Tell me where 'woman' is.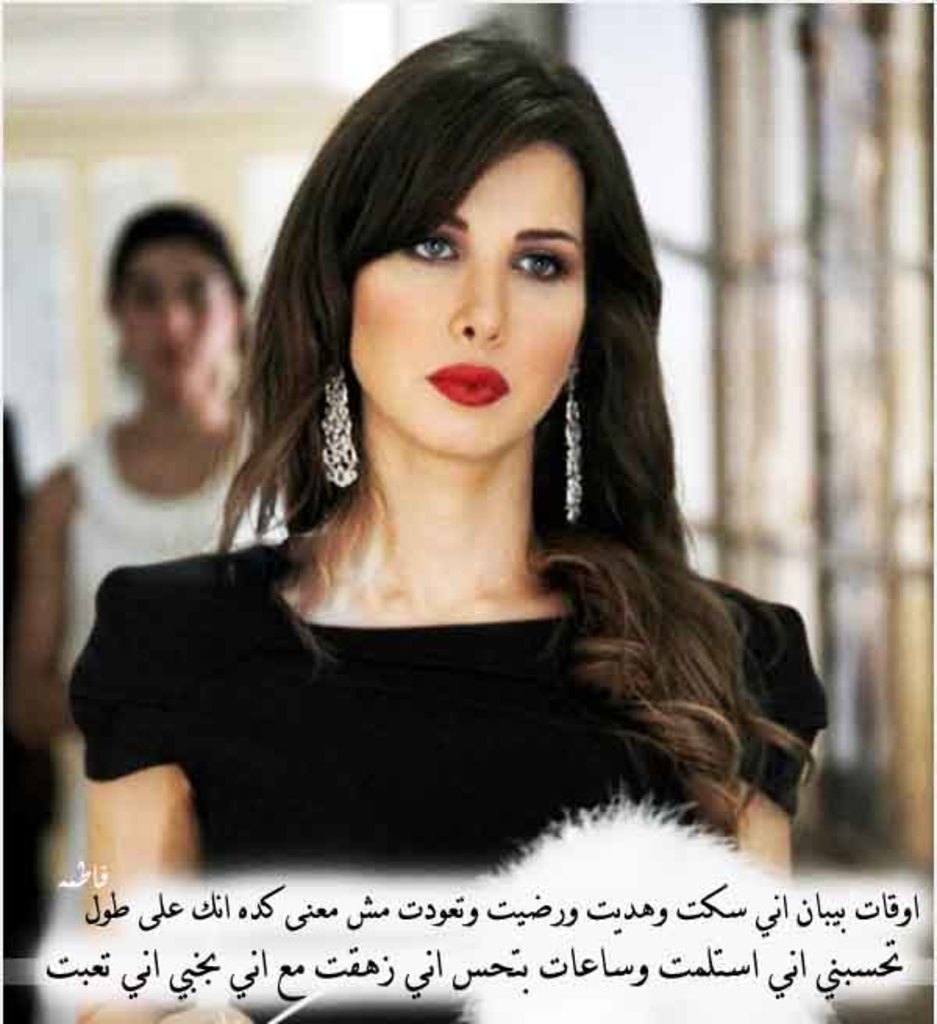
'woman' is at BBox(73, 23, 834, 884).
